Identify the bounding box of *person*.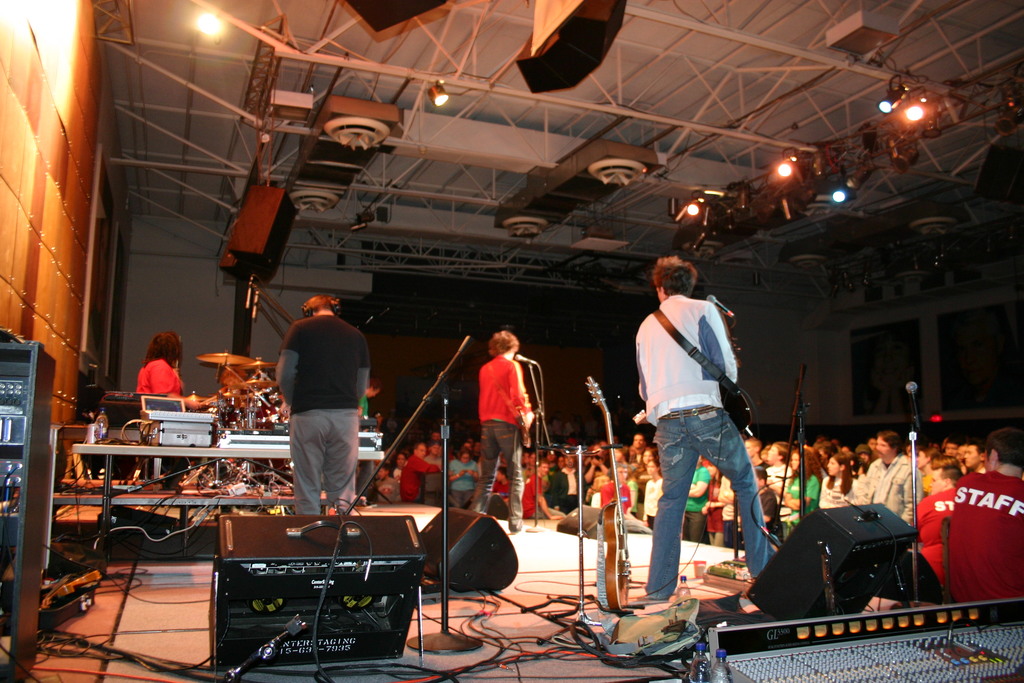
bbox=[132, 335, 201, 414].
